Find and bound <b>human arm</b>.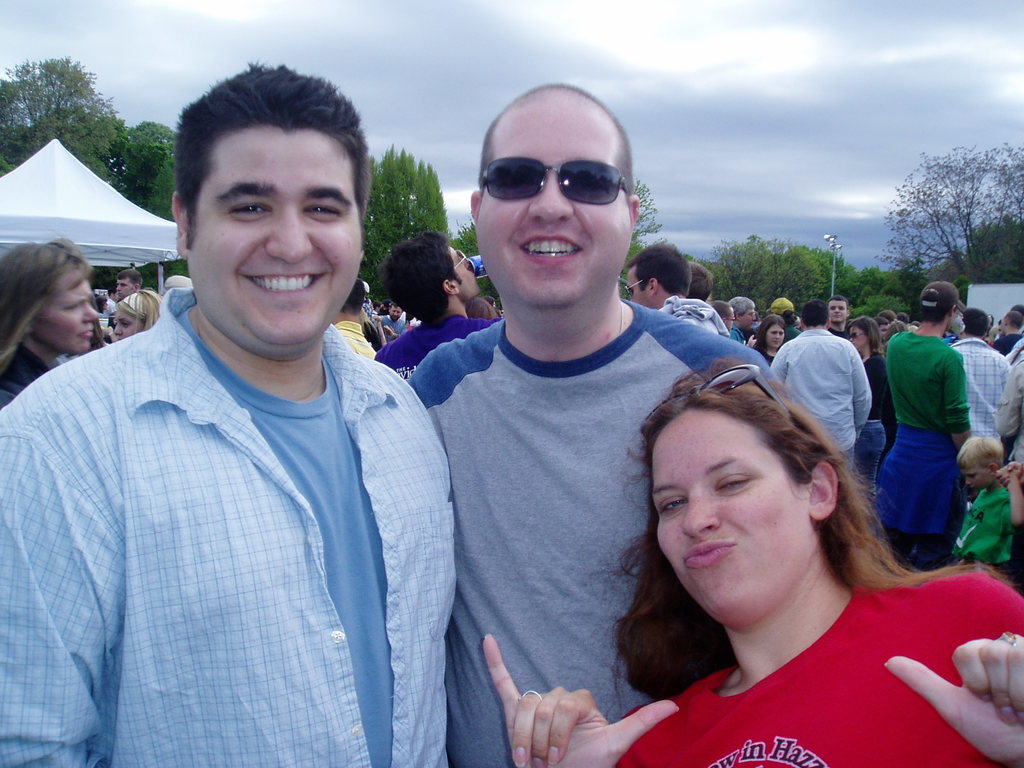
Bound: rect(849, 339, 875, 437).
